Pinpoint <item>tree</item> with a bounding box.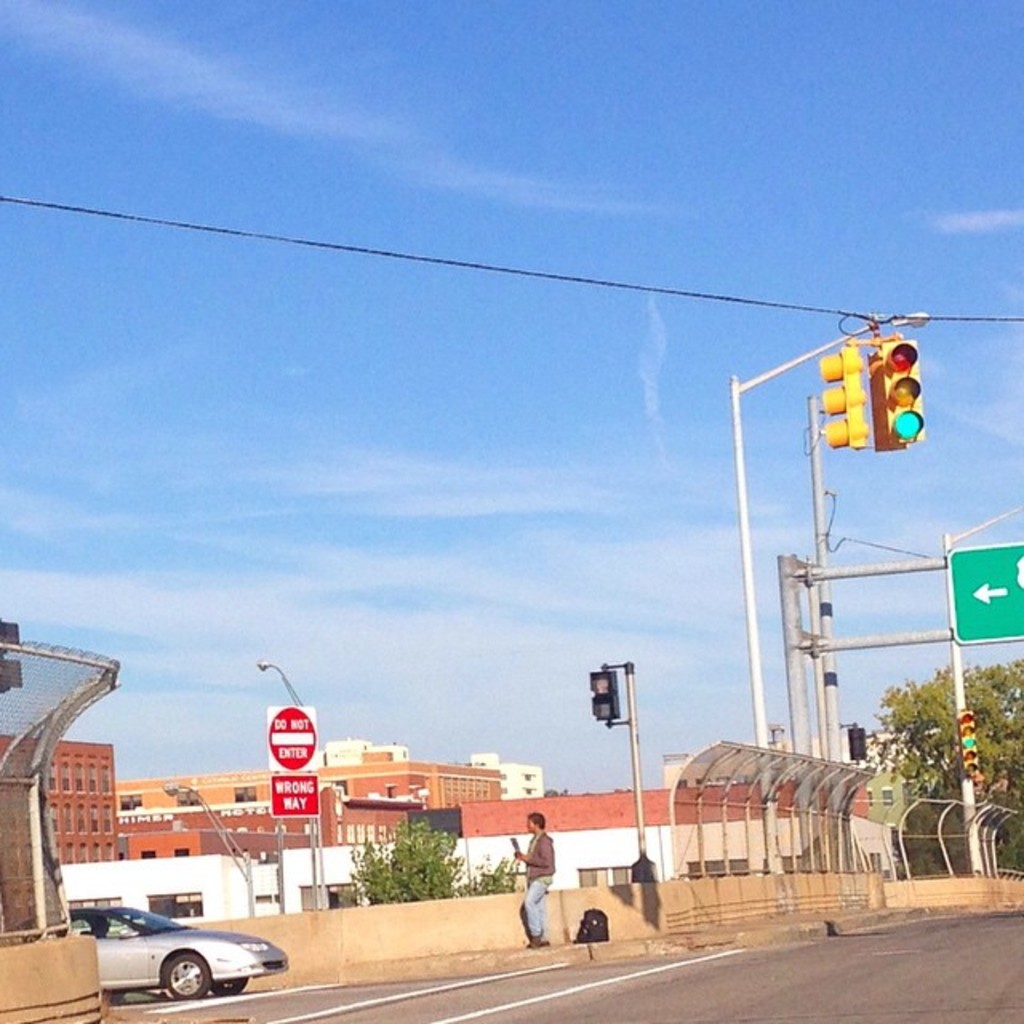
locate(870, 662, 1022, 870).
